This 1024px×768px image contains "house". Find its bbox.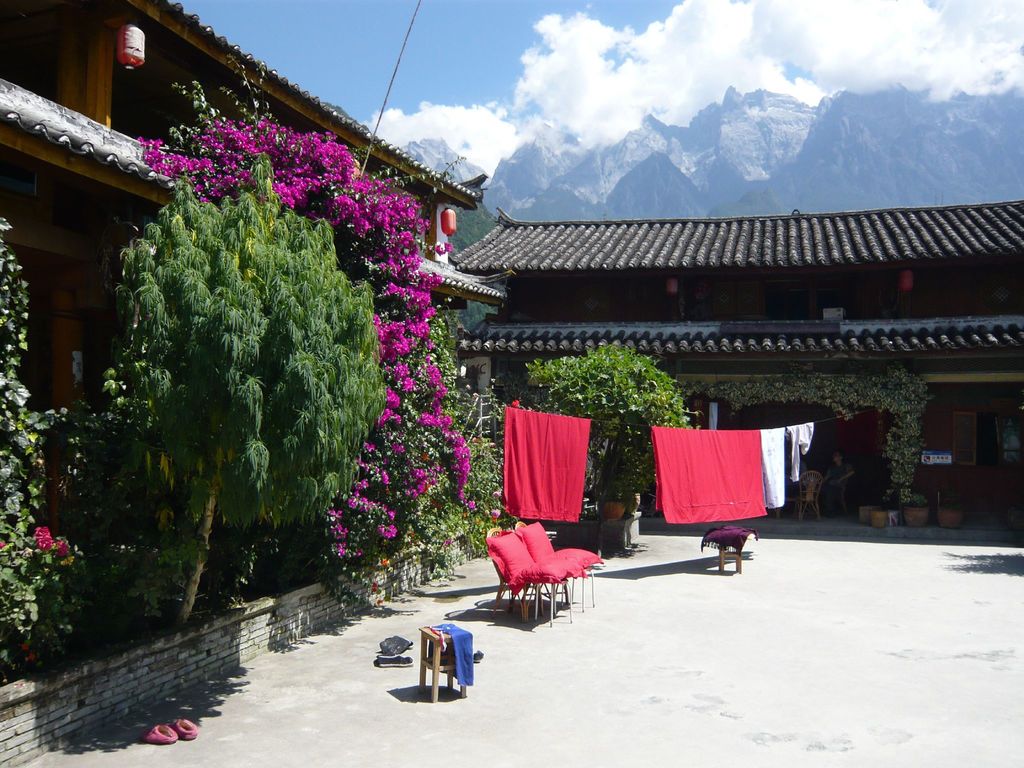
BBox(445, 199, 1023, 538).
